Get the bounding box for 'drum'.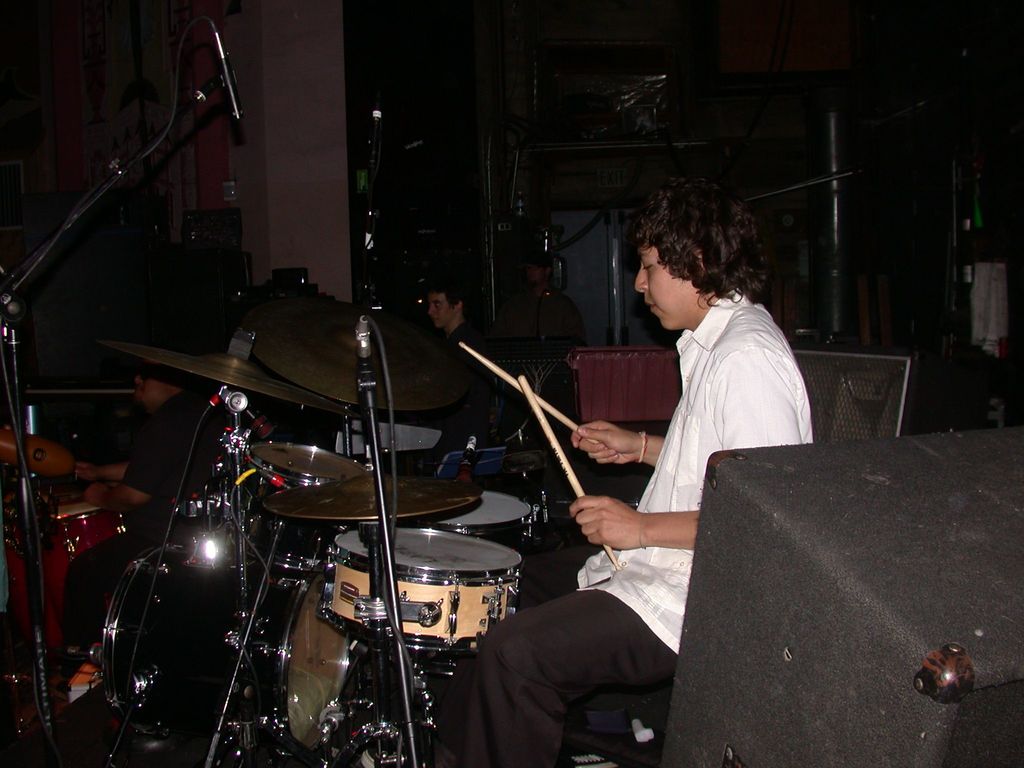
<bbox>102, 548, 356, 764</bbox>.
